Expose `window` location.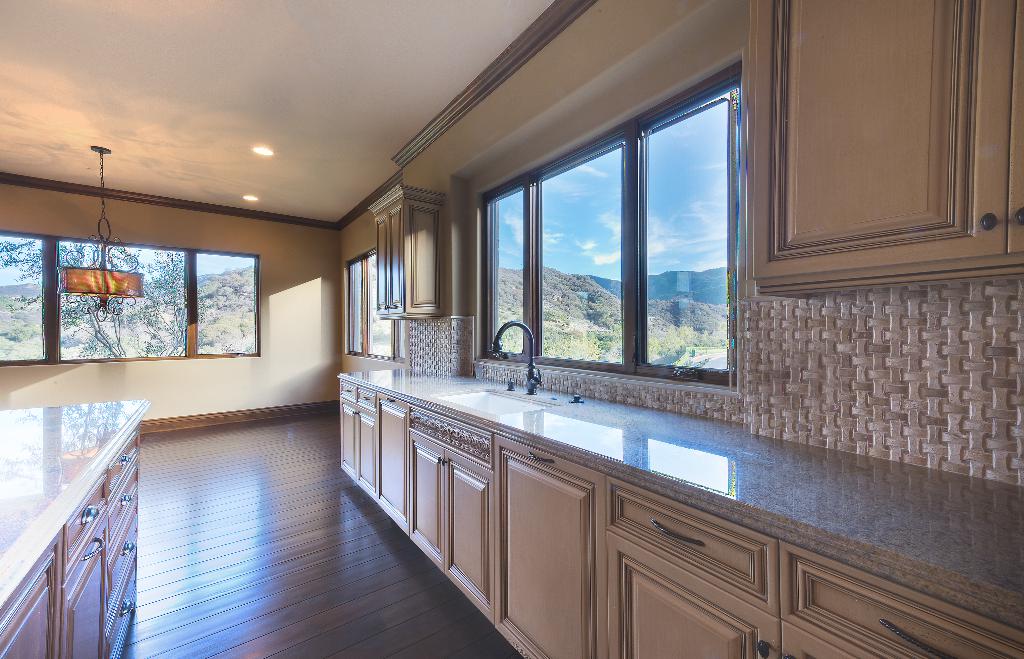
Exposed at [x1=477, y1=79, x2=741, y2=389].
